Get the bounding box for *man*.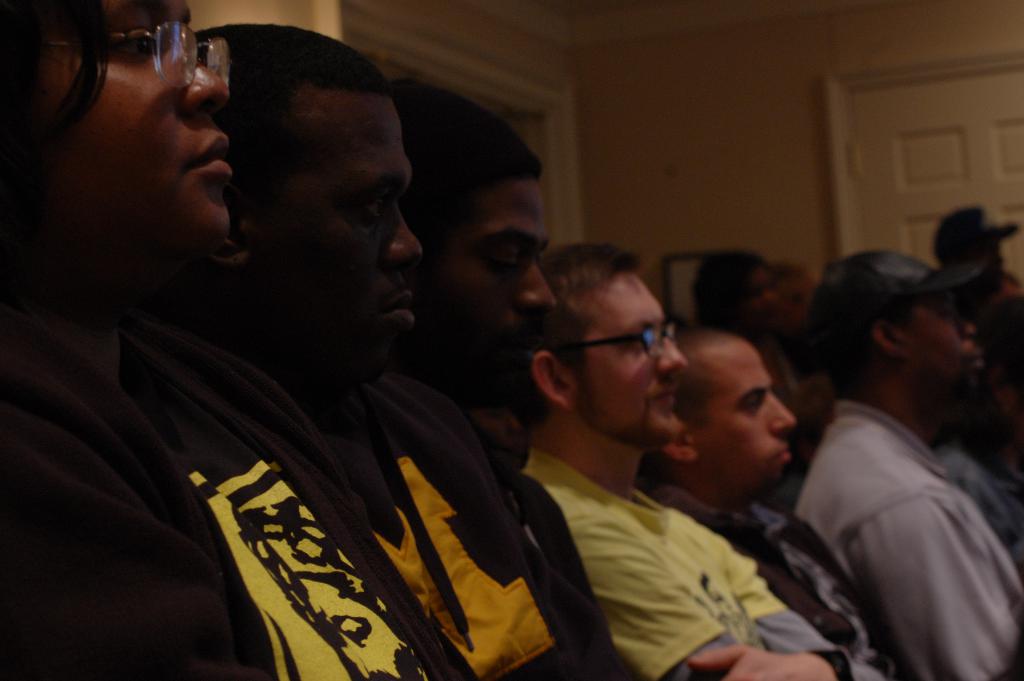
x1=501, y1=234, x2=862, y2=680.
